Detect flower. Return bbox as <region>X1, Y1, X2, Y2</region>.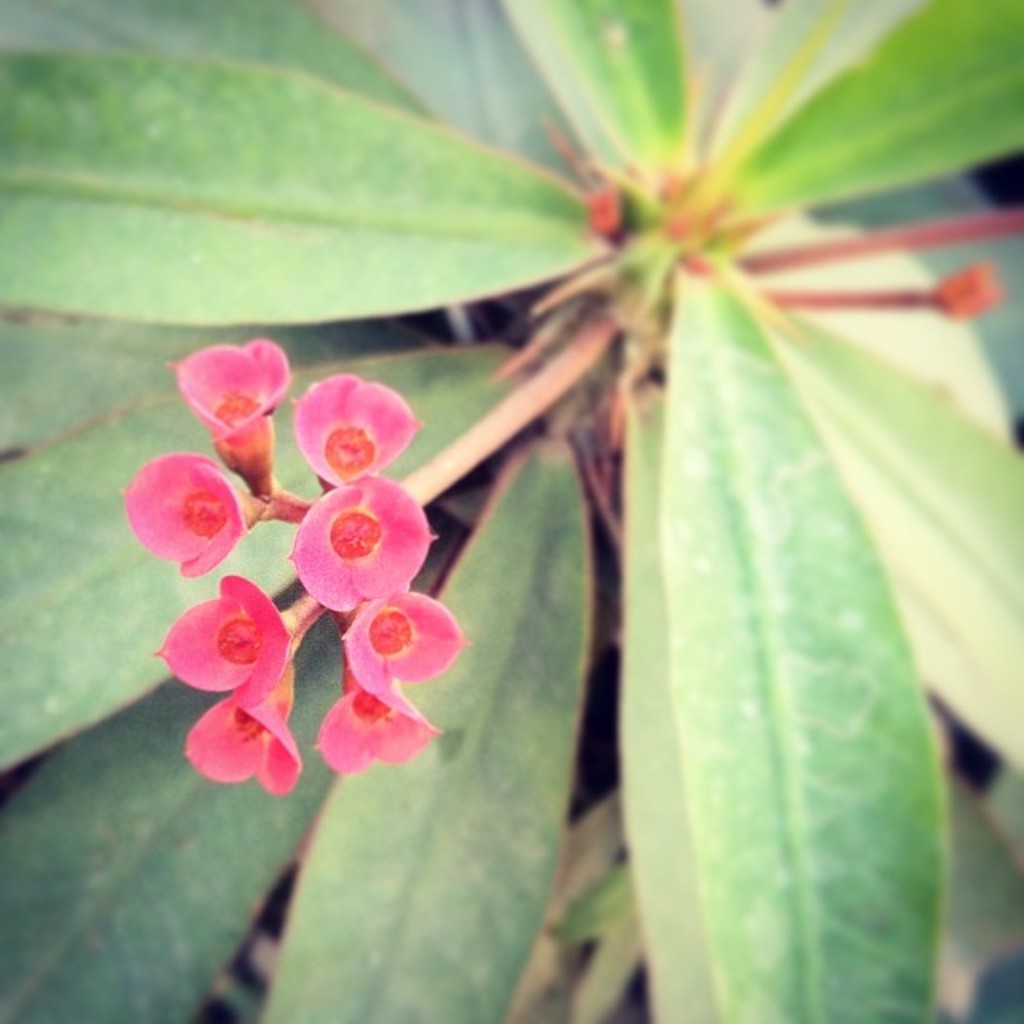
<region>278, 376, 411, 478</region>.
